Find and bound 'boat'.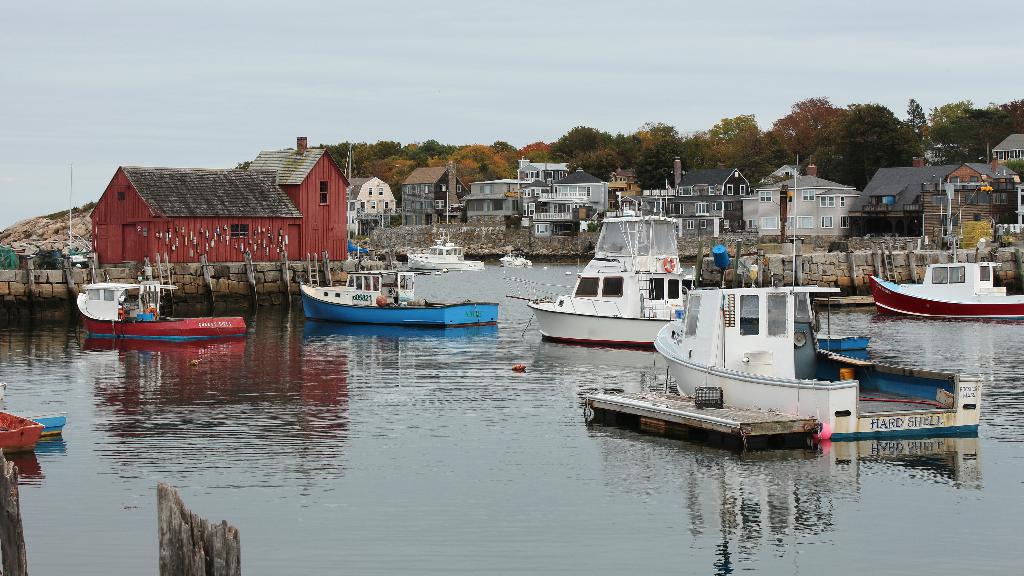
Bound: 298, 272, 501, 331.
